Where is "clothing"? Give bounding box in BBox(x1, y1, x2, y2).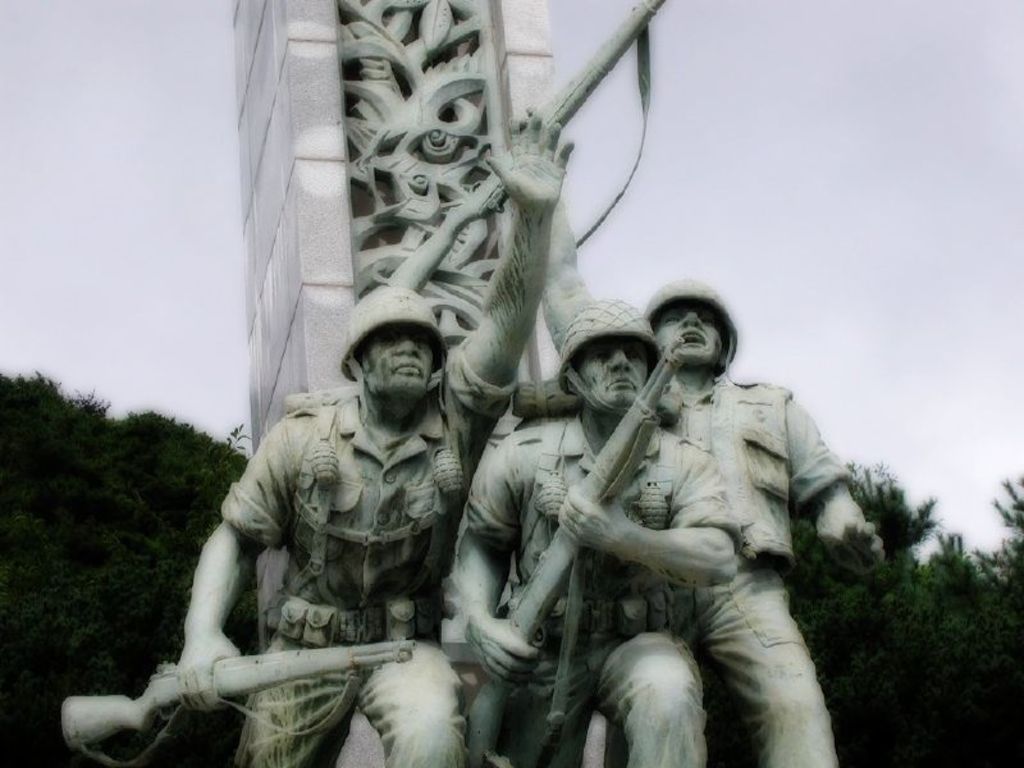
BBox(220, 342, 520, 767).
